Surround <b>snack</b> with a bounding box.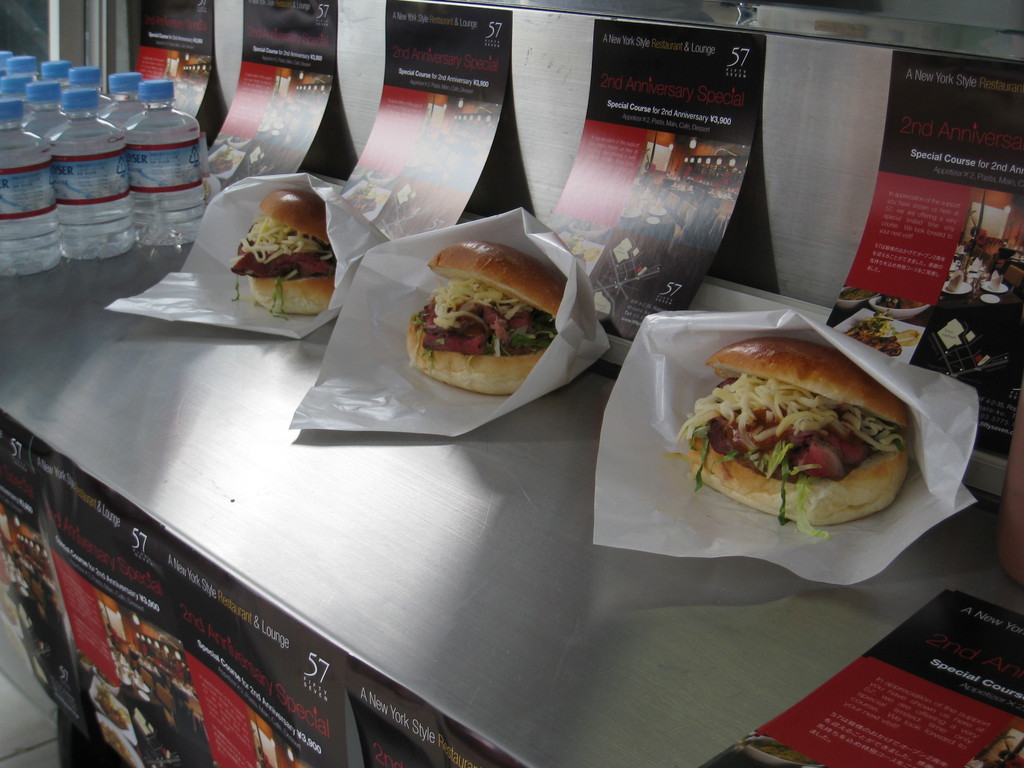
392,237,591,416.
